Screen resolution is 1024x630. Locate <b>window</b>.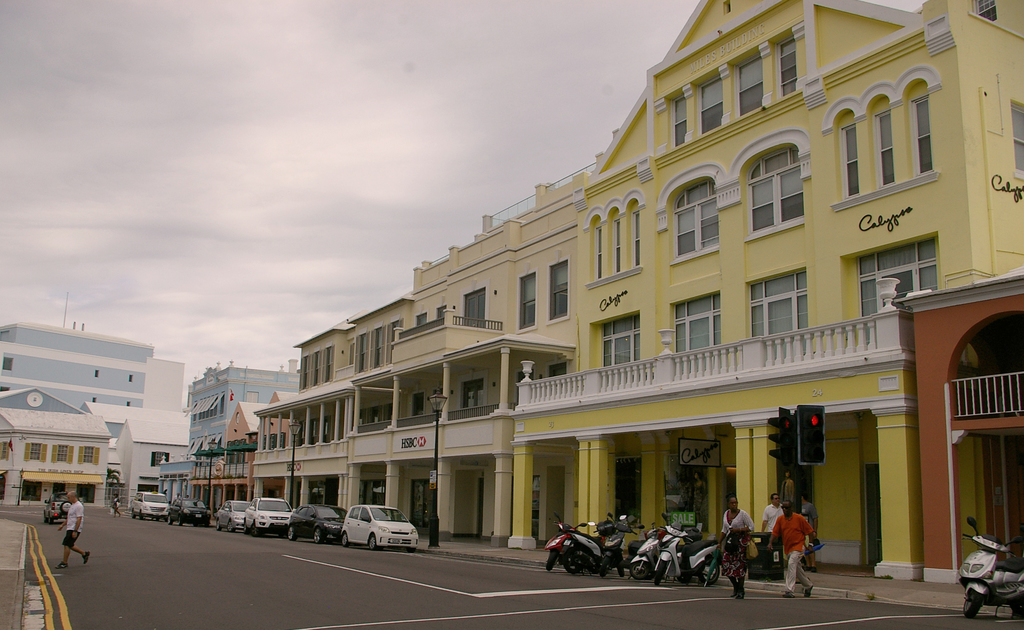
(152,453,171,465).
